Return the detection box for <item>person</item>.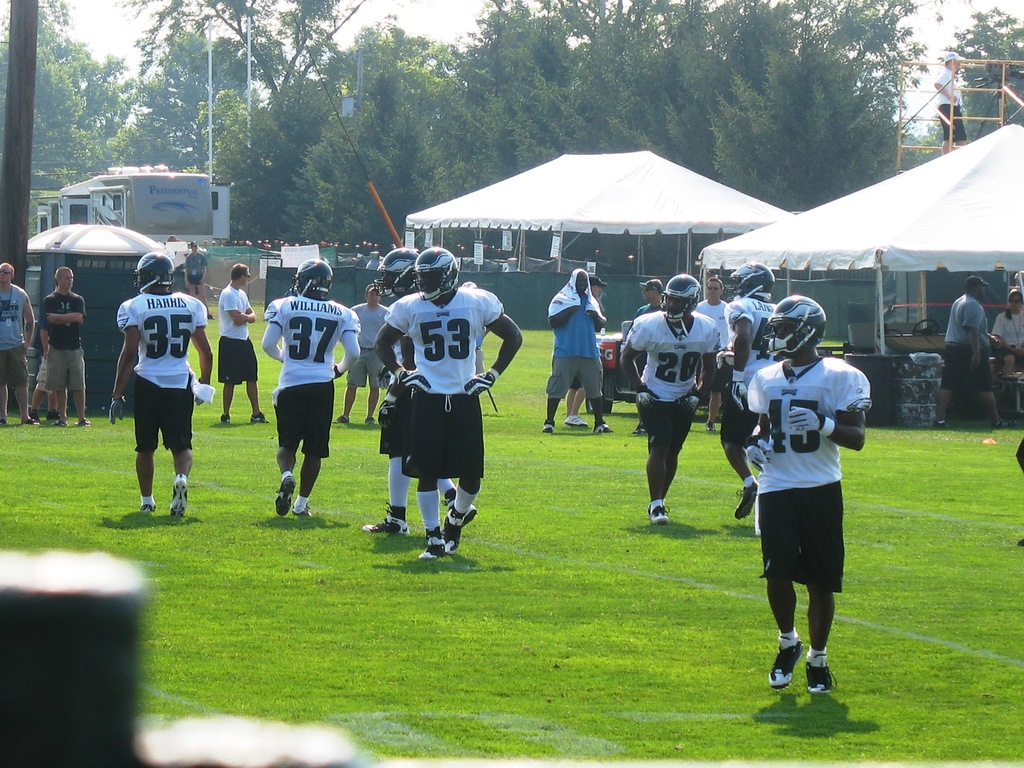
(691,278,735,434).
